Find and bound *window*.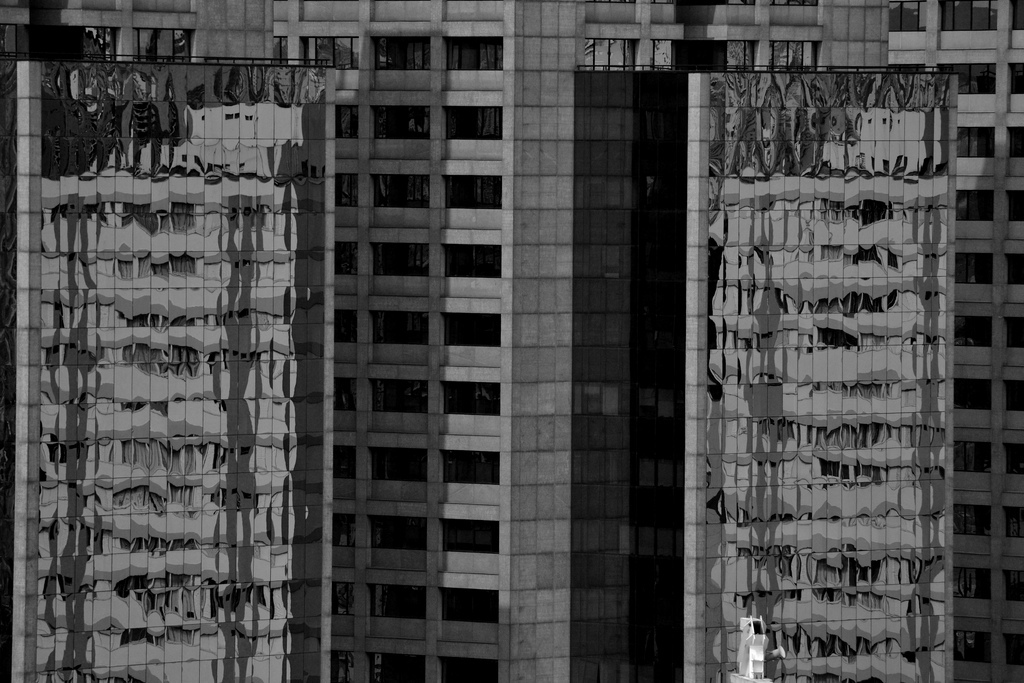
Bound: bbox(943, 569, 997, 599).
